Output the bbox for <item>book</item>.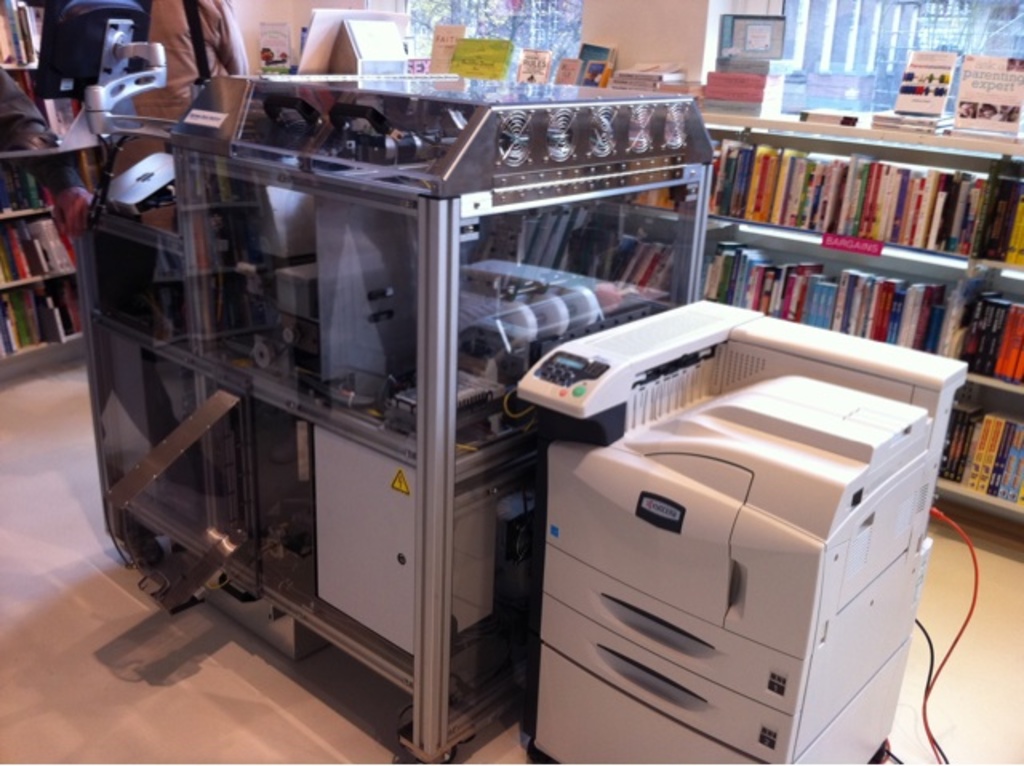
x1=950 y1=53 x2=1022 y2=134.
